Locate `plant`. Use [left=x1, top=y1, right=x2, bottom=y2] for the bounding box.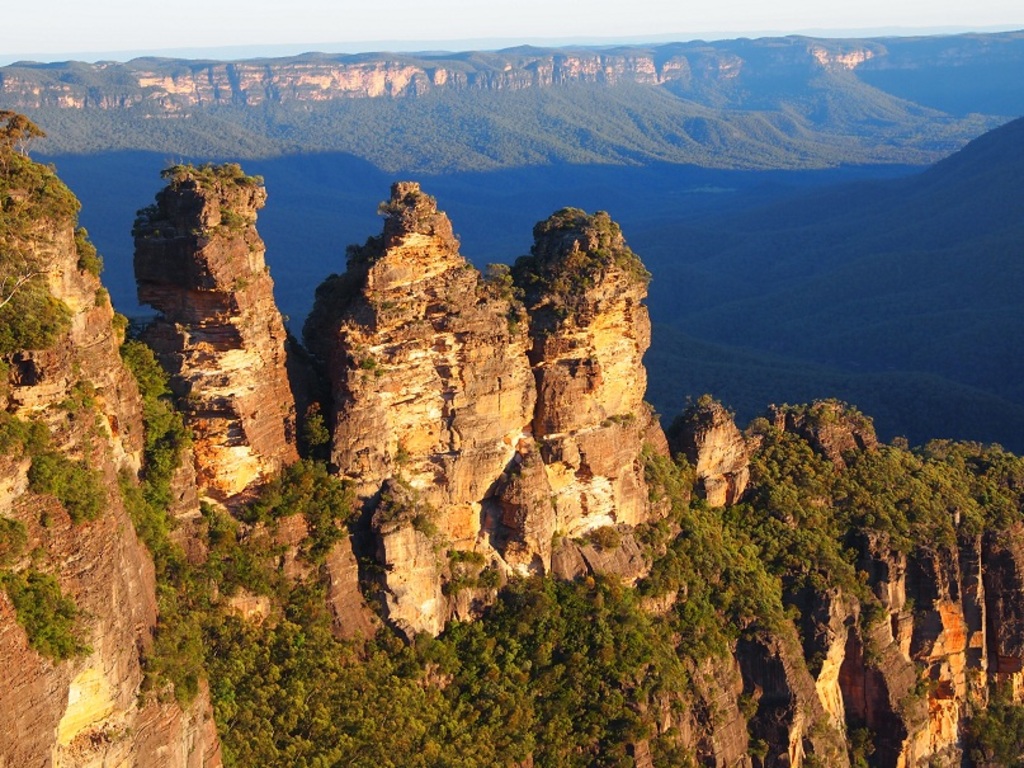
[left=231, top=272, right=249, bottom=288].
